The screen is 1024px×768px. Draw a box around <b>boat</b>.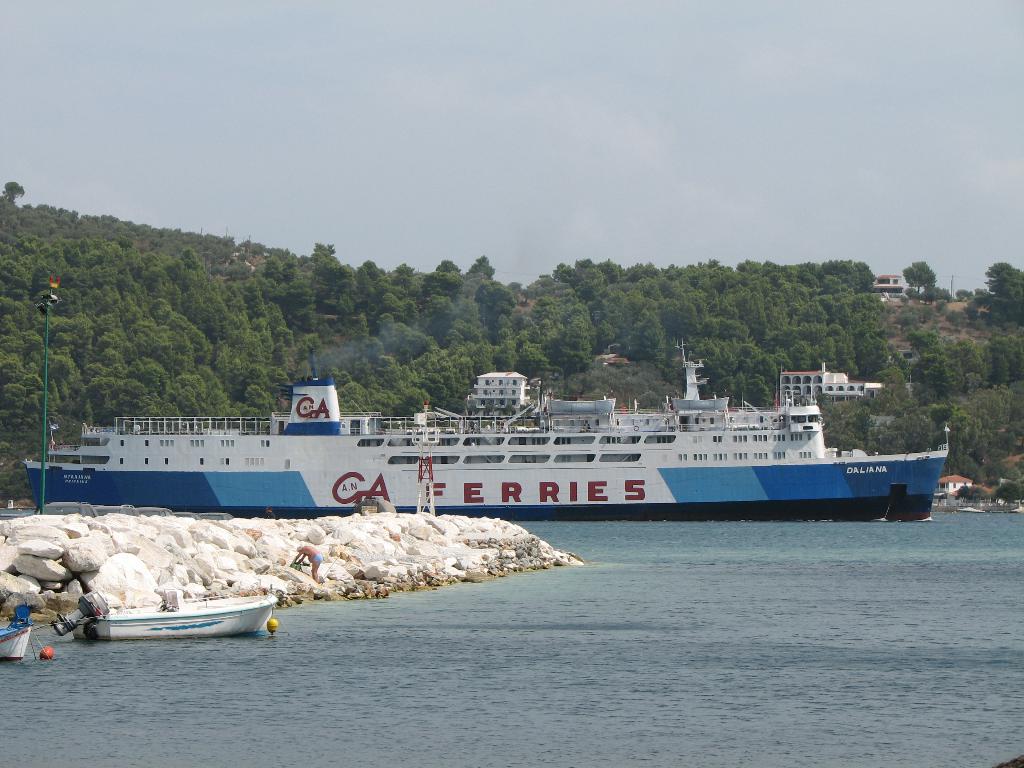
bbox=[19, 337, 950, 528].
